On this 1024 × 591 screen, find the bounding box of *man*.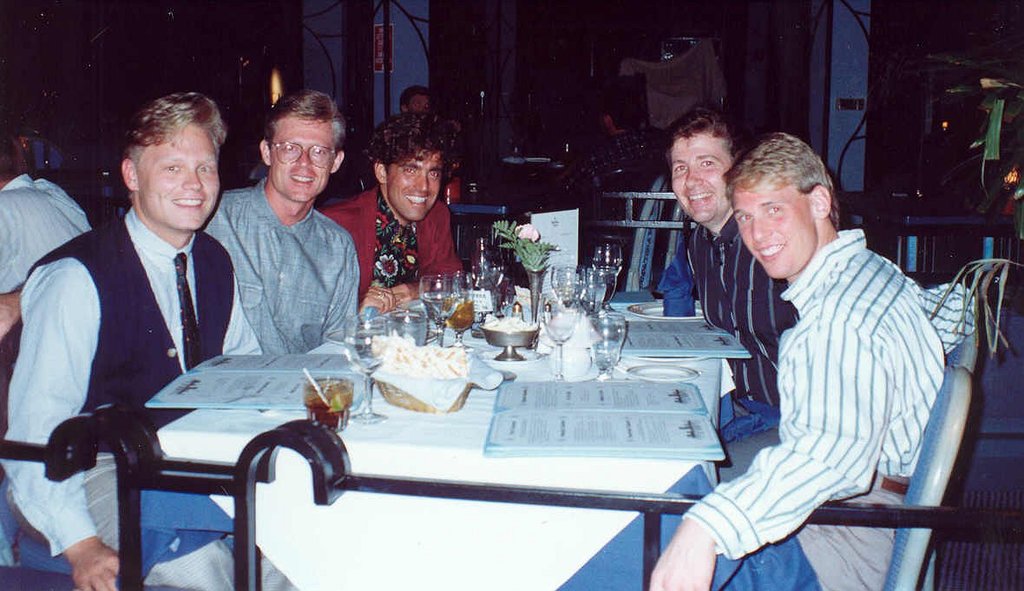
Bounding box: box=[0, 89, 306, 590].
